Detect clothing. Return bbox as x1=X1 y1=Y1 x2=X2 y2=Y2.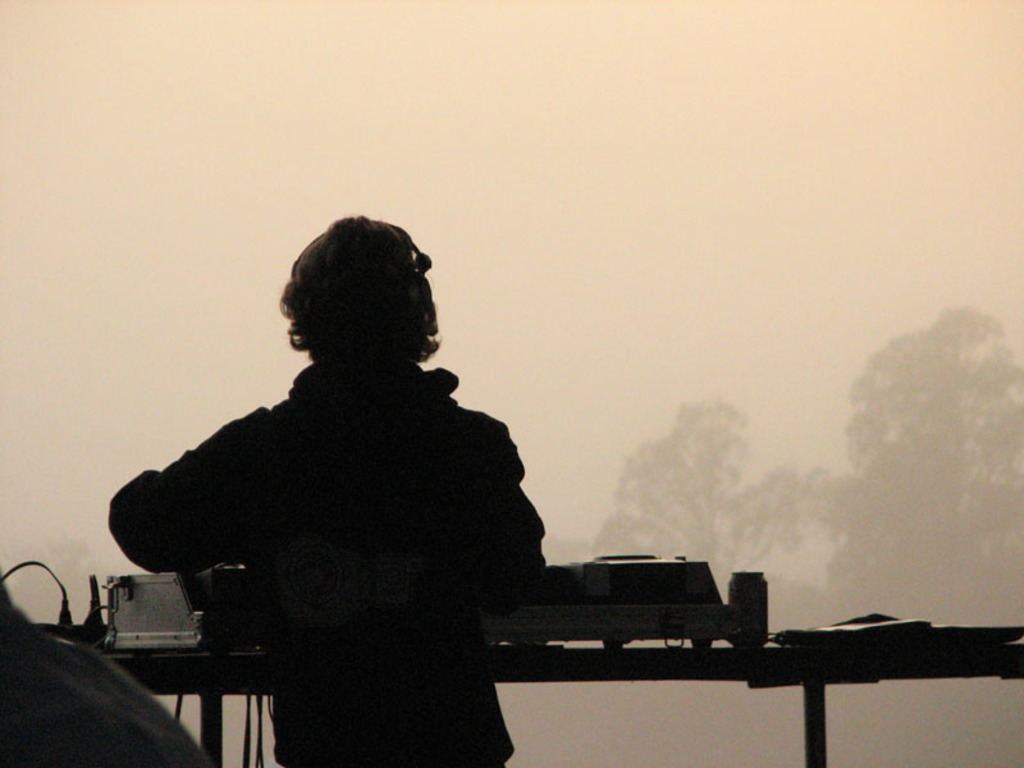
x1=0 y1=603 x2=214 y2=767.
